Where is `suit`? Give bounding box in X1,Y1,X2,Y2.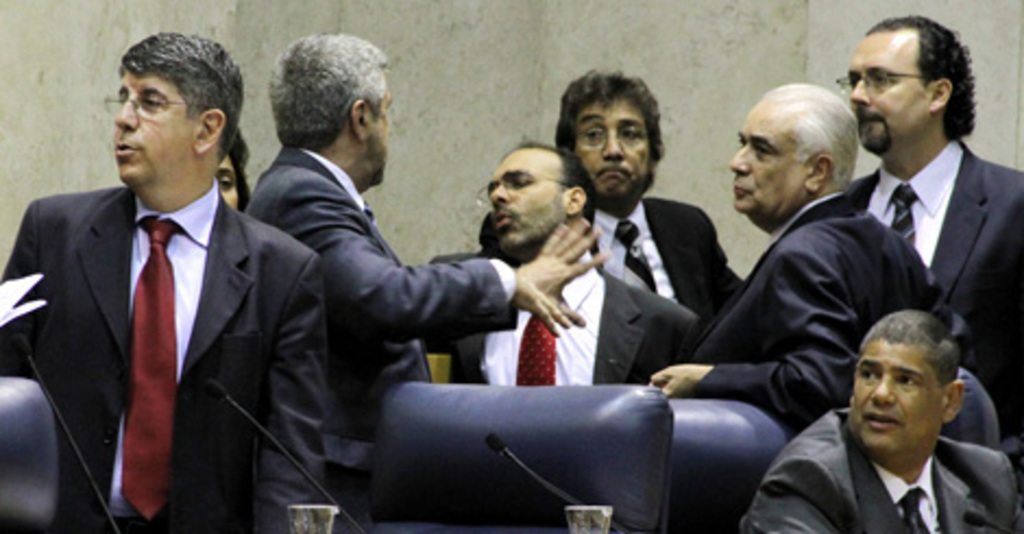
693,190,980,440.
